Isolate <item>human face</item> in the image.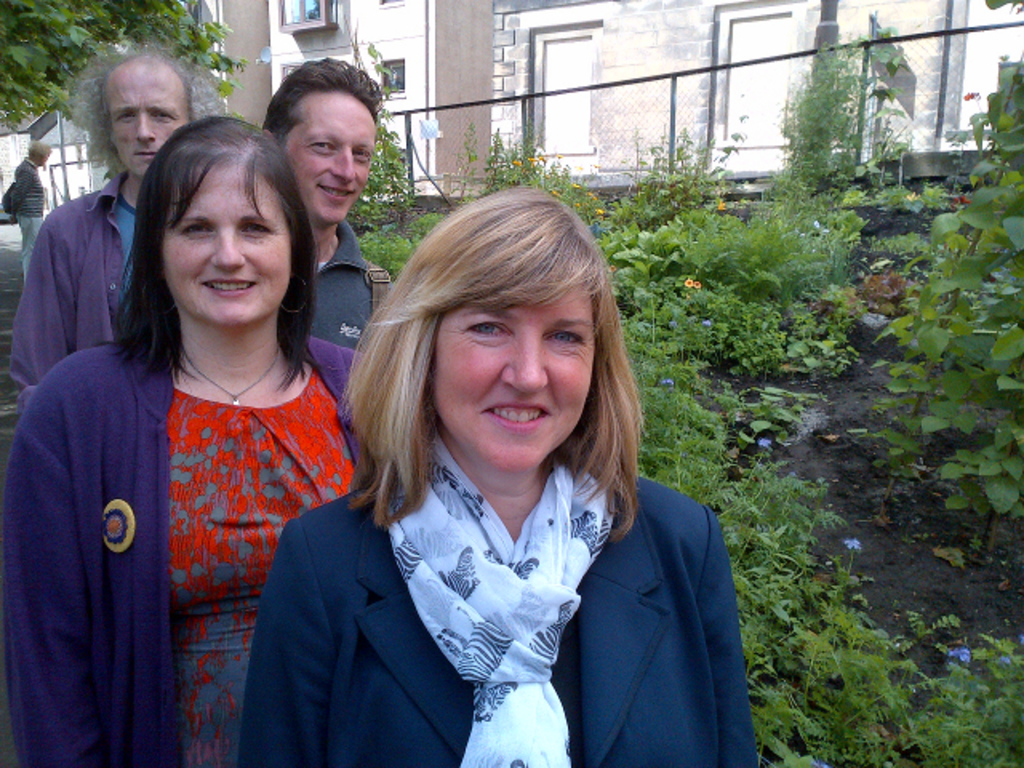
Isolated region: region(104, 56, 190, 190).
